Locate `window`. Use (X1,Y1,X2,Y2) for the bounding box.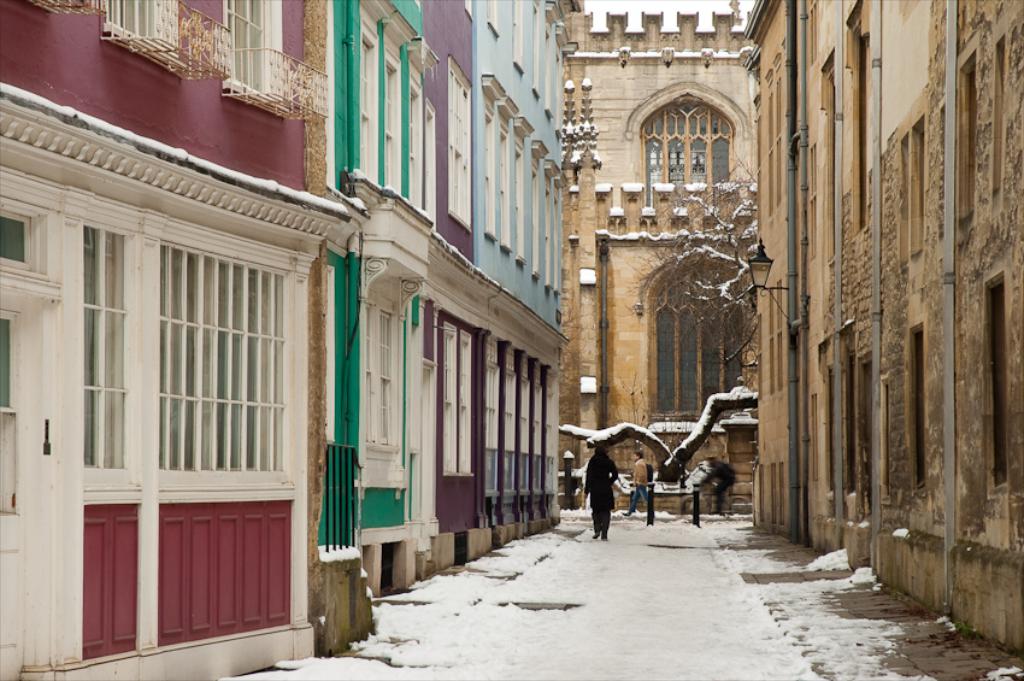
(108,0,146,37).
